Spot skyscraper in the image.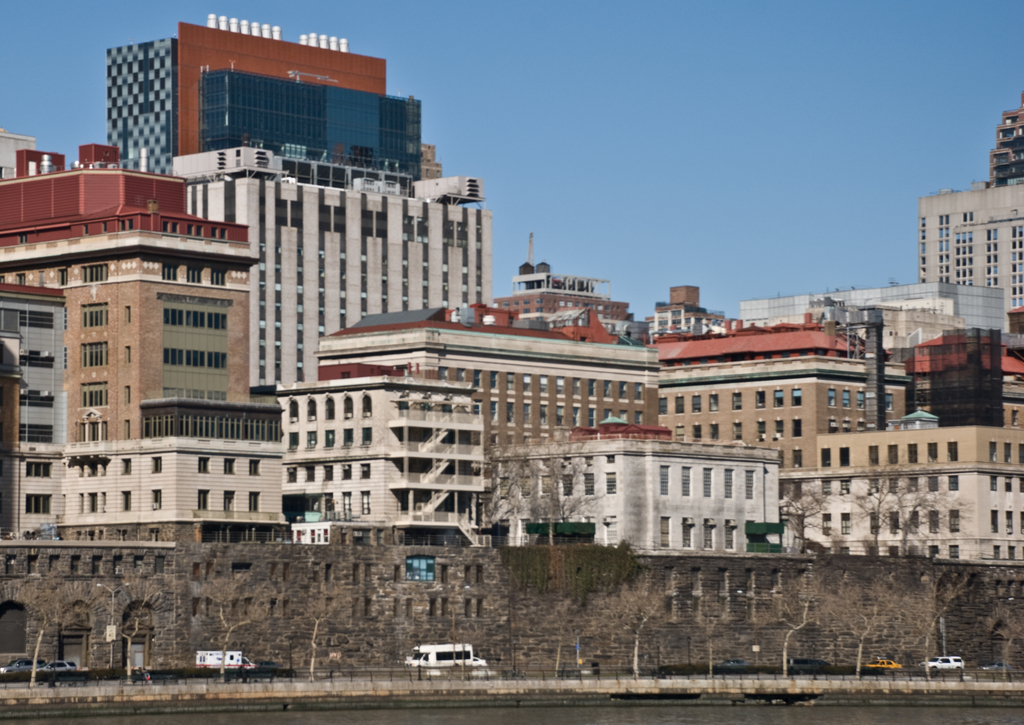
skyscraper found at <bbox>0, 125, 279, 545</bbox>.
